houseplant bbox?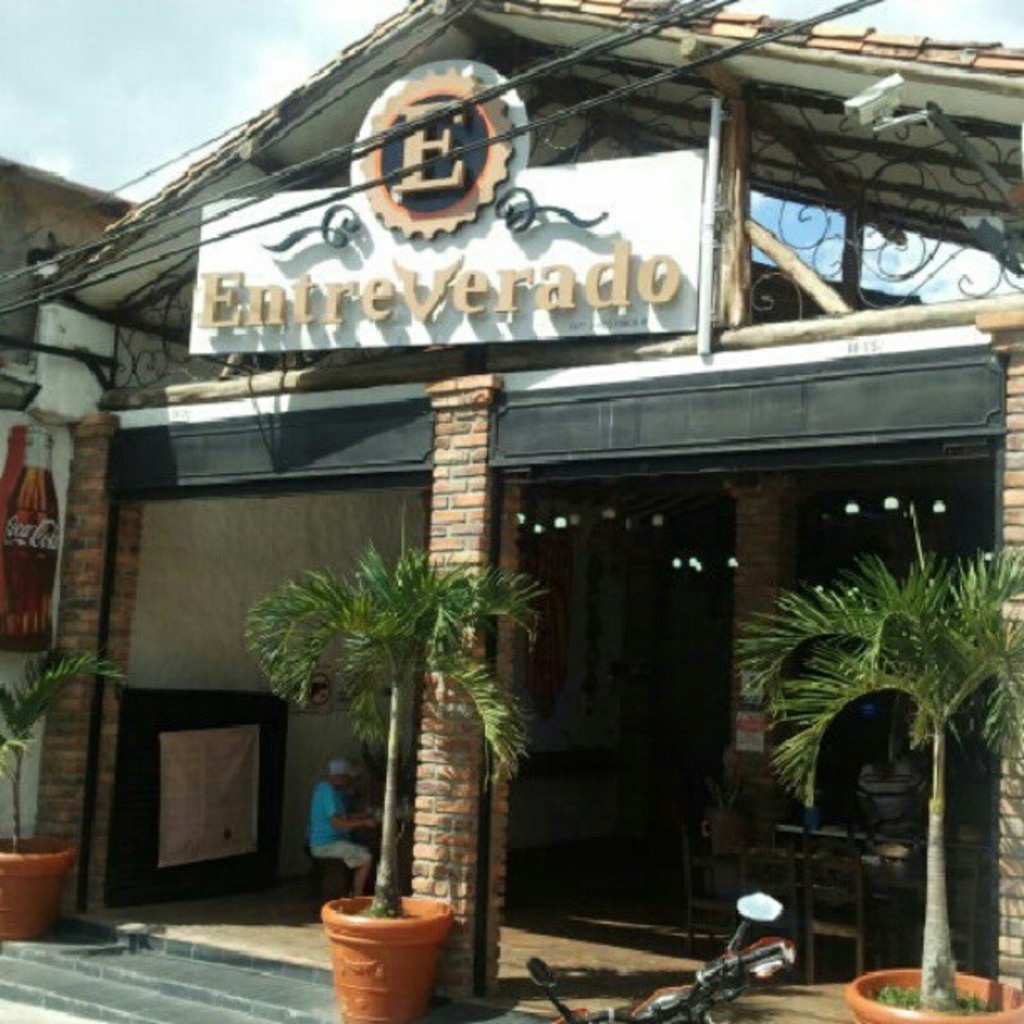
pyautogui.locateOnScreen(719, 499, 1022, 1022)
